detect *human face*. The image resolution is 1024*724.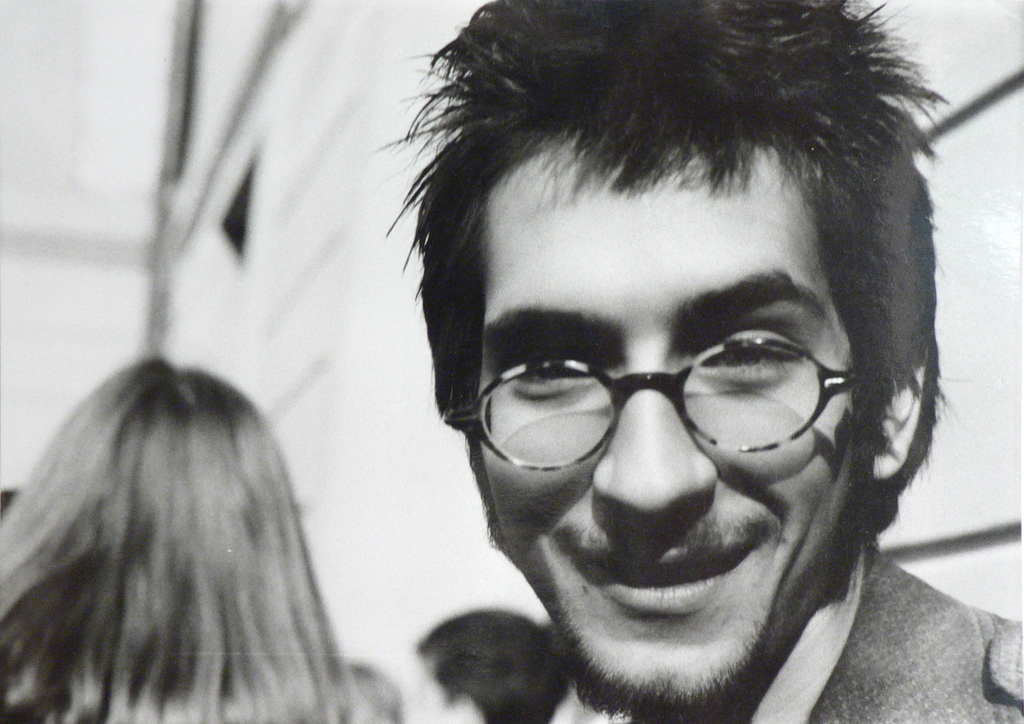
bbox=(448, 138, 860, 723).
